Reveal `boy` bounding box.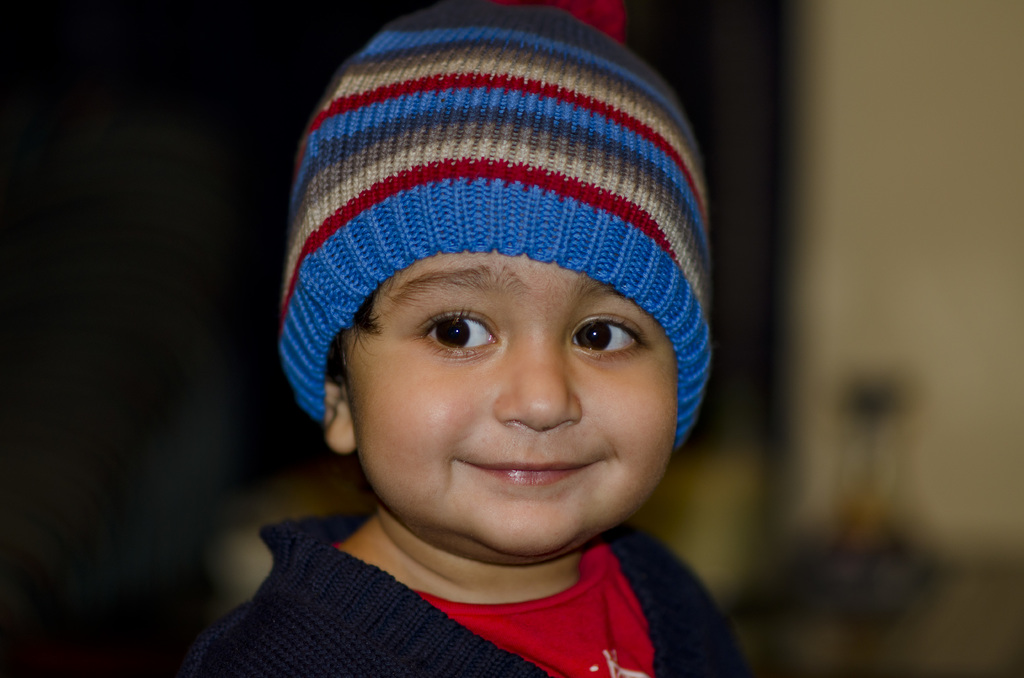
Revealed: <region>187, 0, 757, 677</region>.
